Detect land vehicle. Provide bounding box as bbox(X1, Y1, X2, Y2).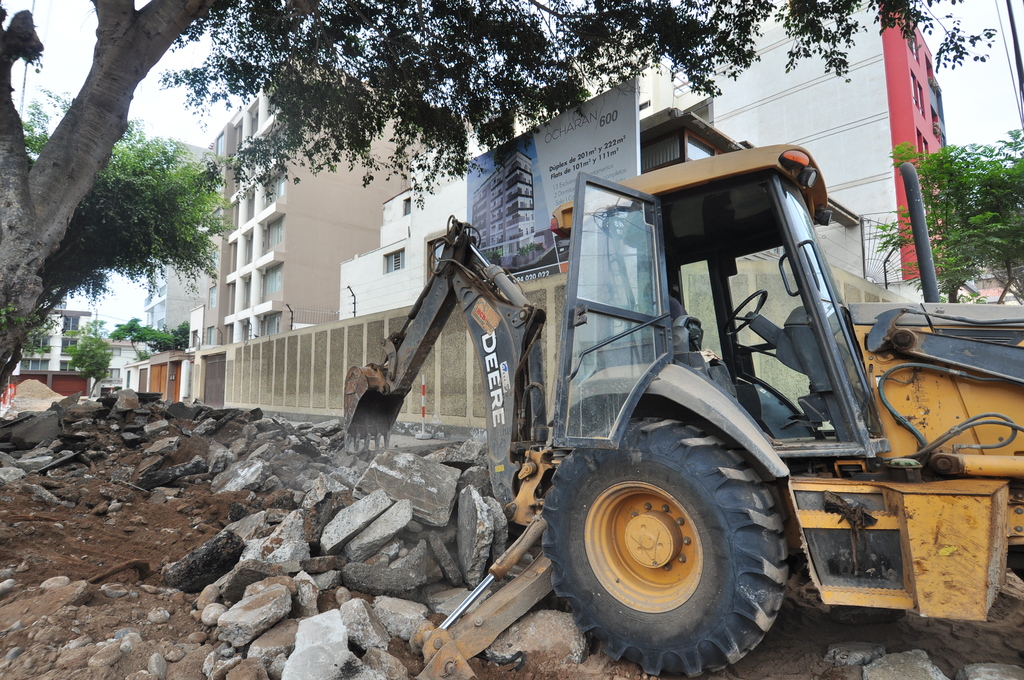
bbox(330, 140, 1023, 671).
